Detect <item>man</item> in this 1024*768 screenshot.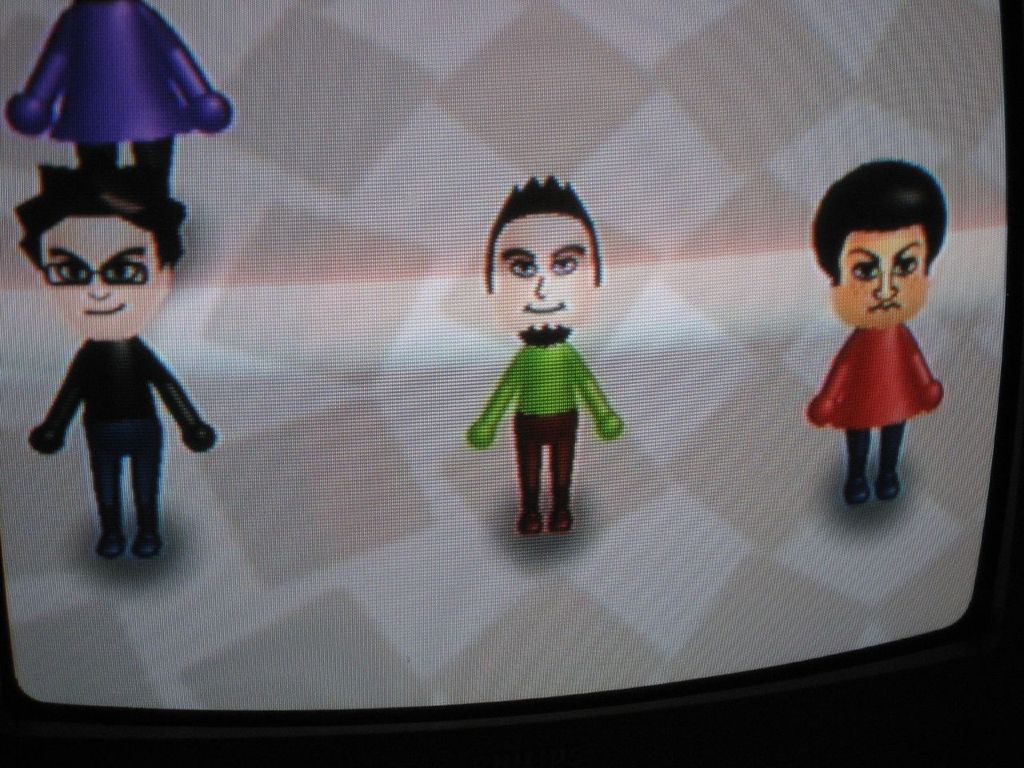
Detection: (22,162,223,554).
